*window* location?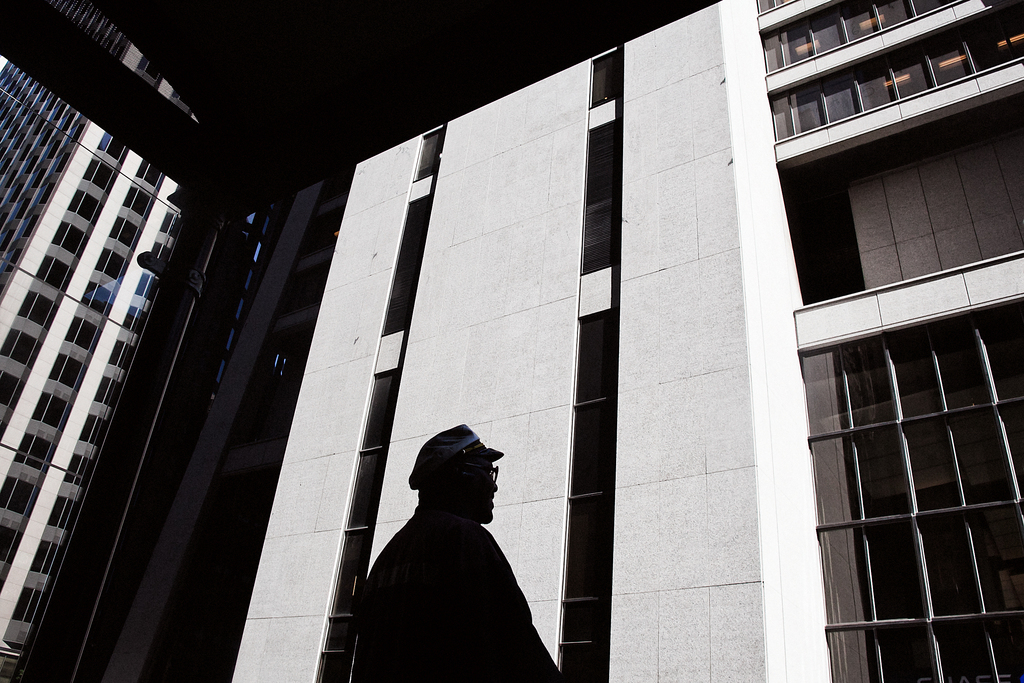
(x1=94, y1=244, x2=128, y2=286)
